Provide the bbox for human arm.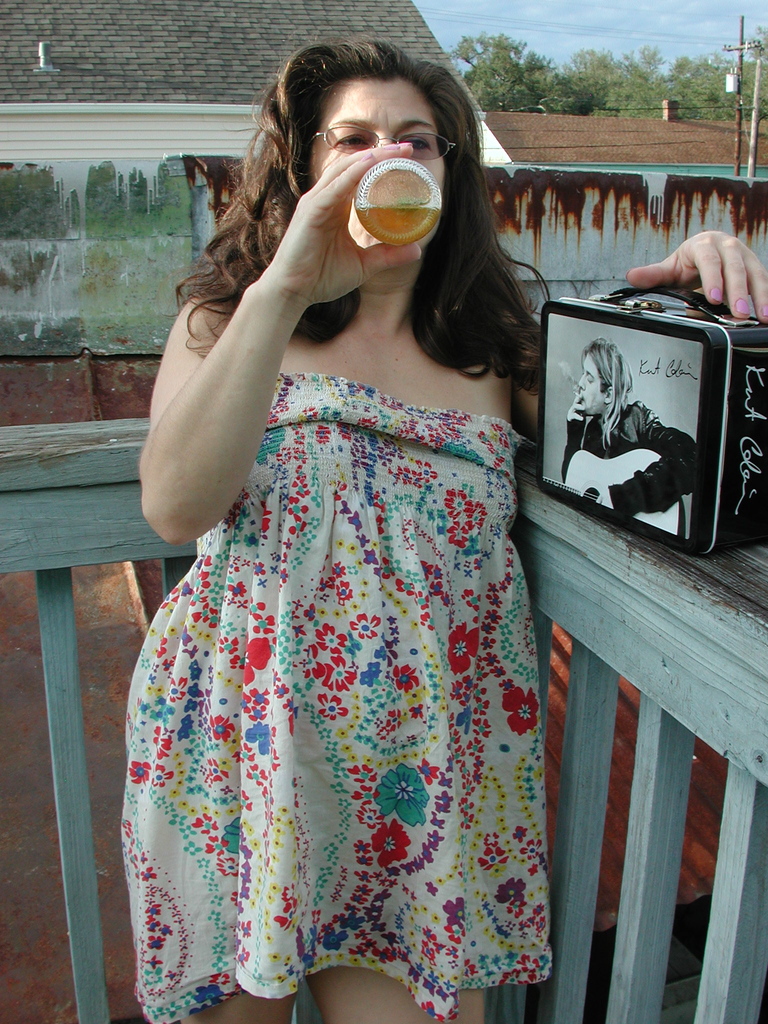
[595,420,700,511].
